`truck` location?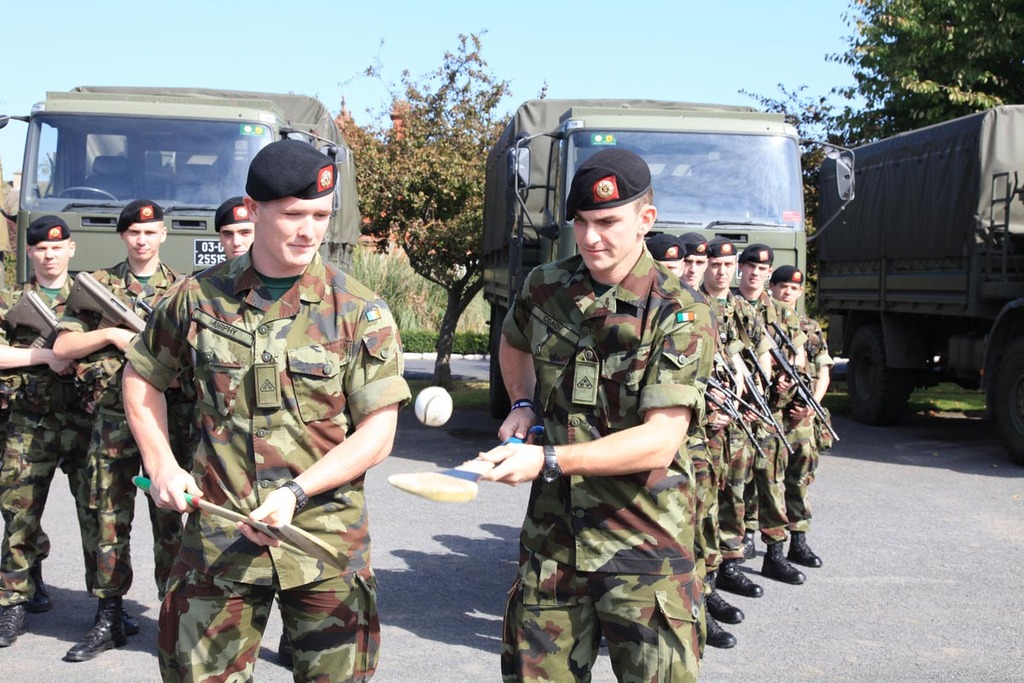
bbox=[0, 84, 360, 287]
